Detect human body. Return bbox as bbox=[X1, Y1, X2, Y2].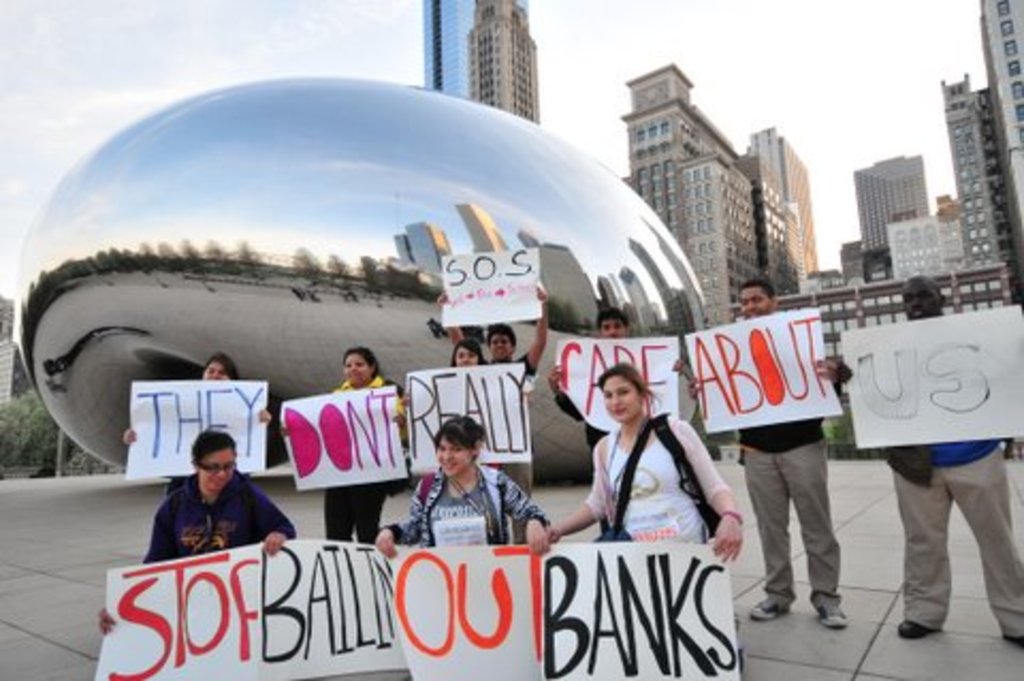
bbox=[124, 350, 275, 491].
